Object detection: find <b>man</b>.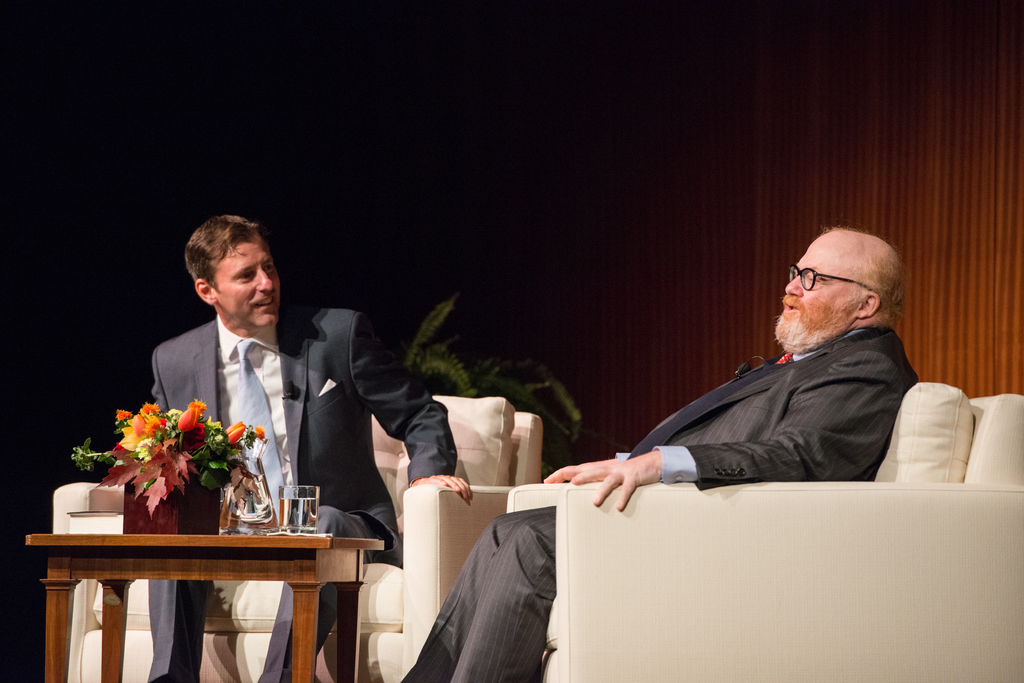
<bbox>105, 230, 395, 573</bbox>.
